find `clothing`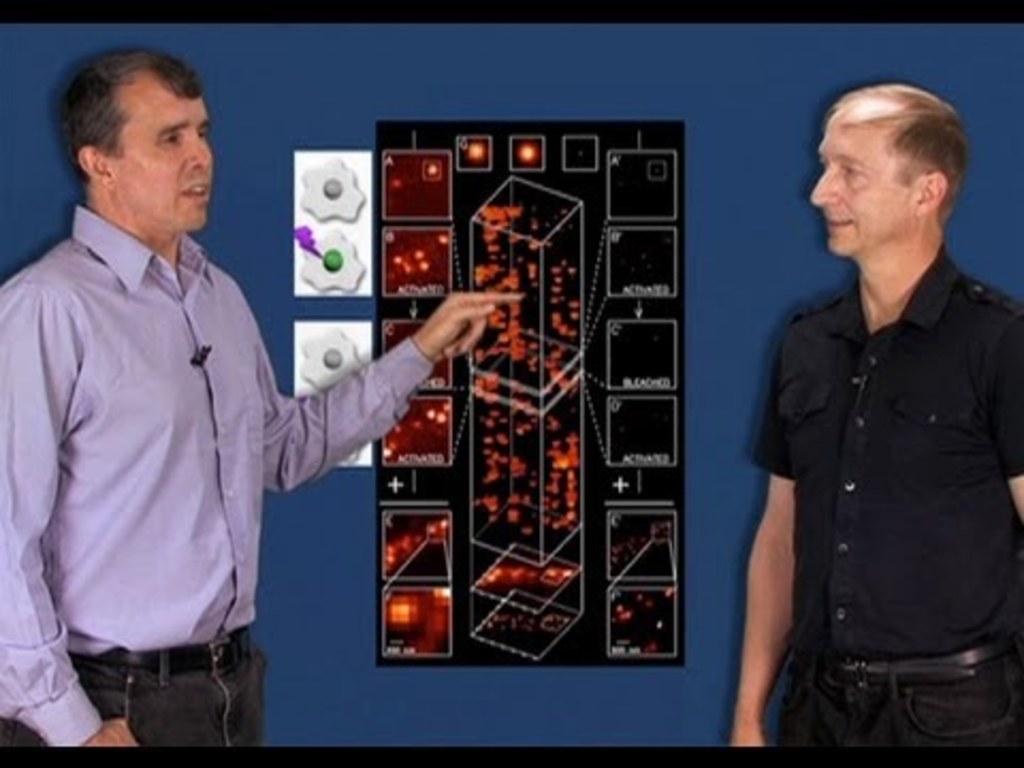
(751, 243, 1022, 661)
